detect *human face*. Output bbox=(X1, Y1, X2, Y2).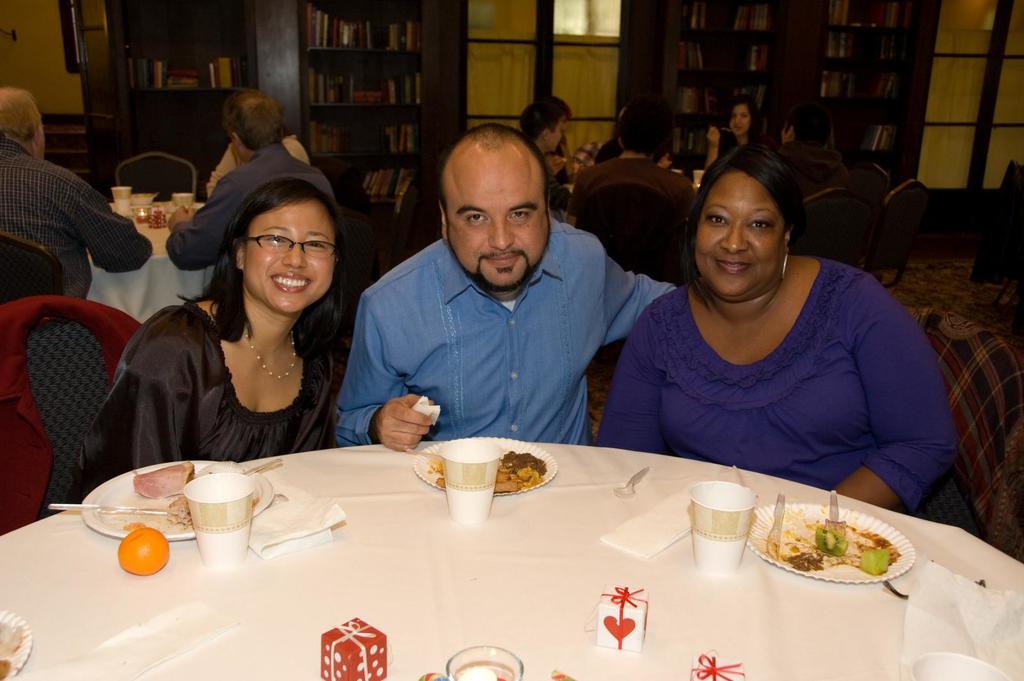
bbox=(244, 200, 332, 311).
